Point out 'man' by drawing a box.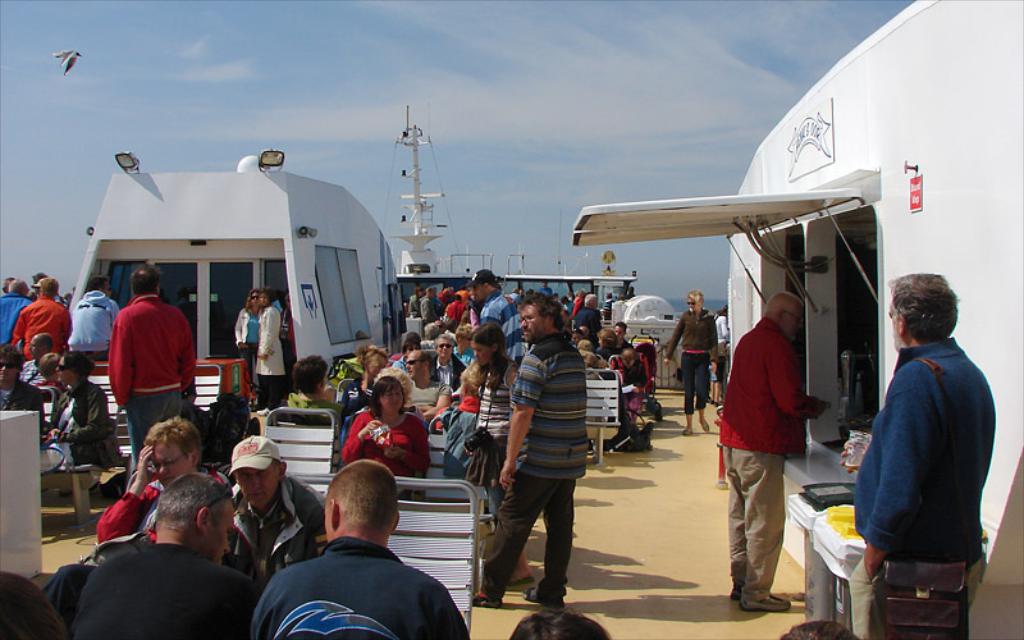
x1=108 y1=261 x2=196 y2=483.
